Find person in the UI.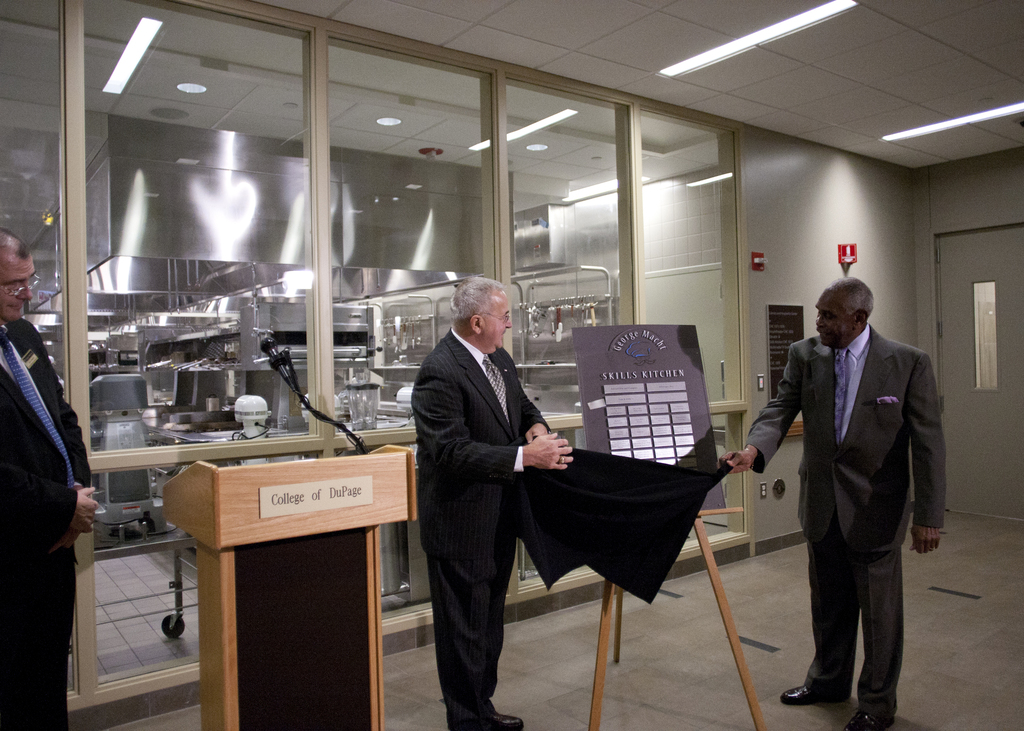
UI element at 0 222 106 721.
